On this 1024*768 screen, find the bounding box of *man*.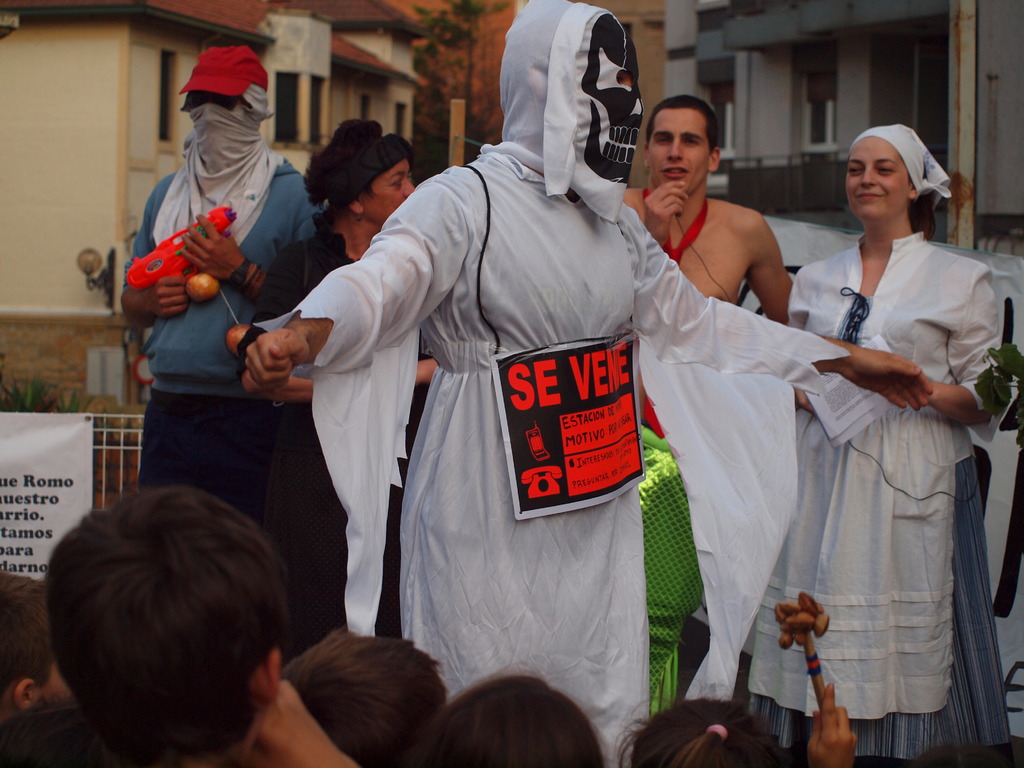
Bounding box: bbox=(614, 88, 792, 330).
